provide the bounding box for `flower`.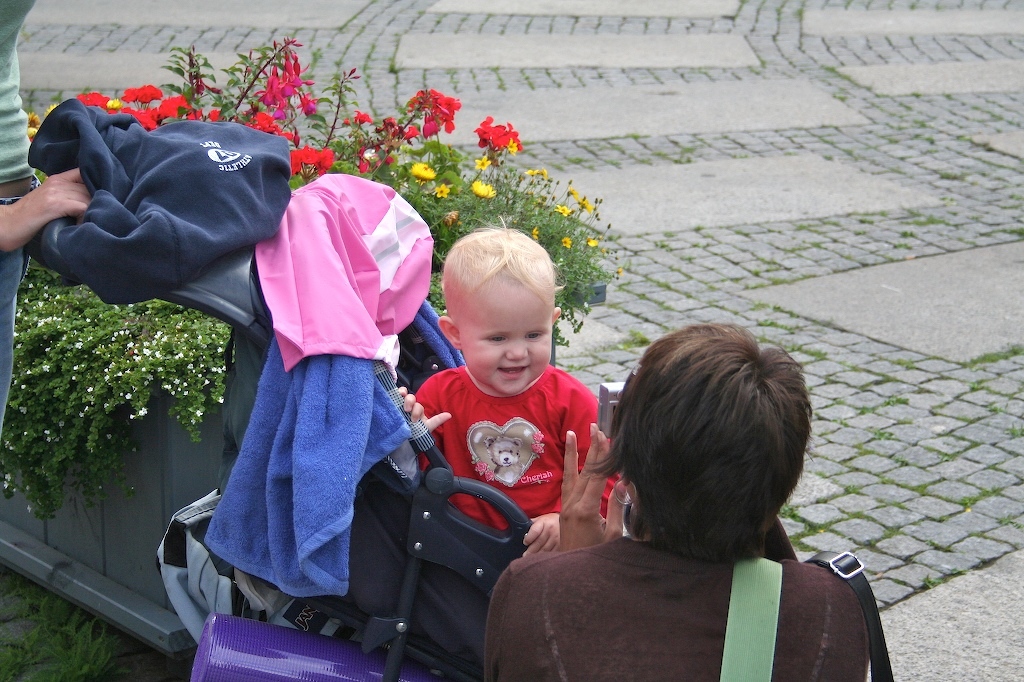
left=555, top=205, right=565, bottom=214.
